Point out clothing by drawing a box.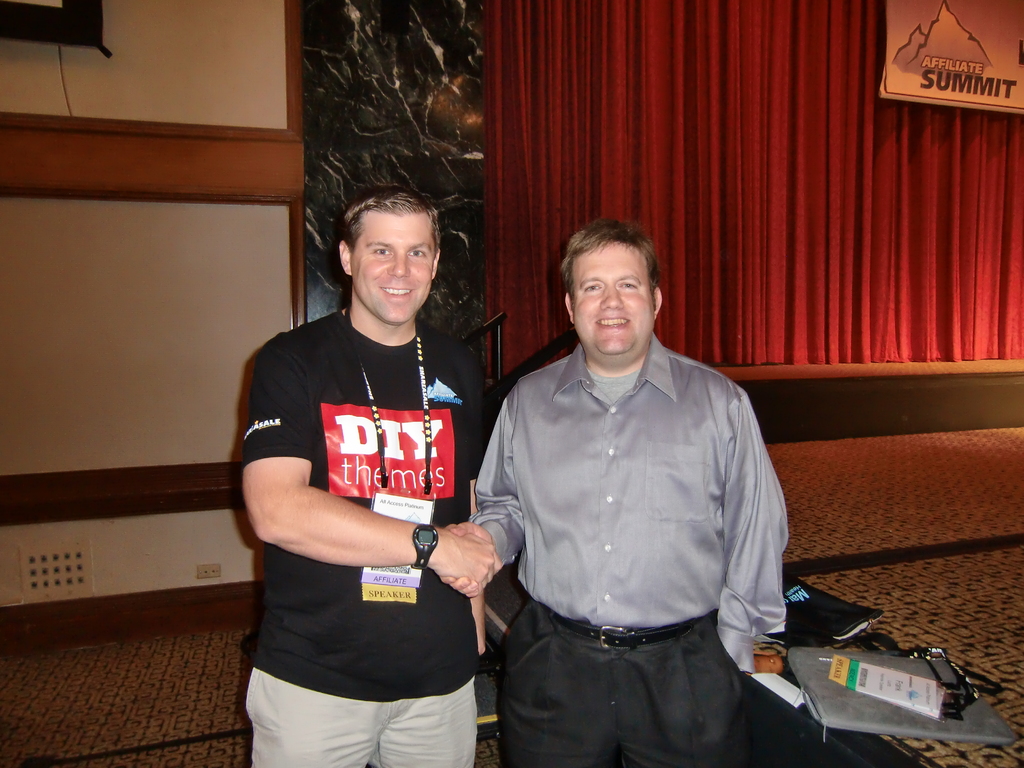
l=236, t=306, r=488, b=767.
